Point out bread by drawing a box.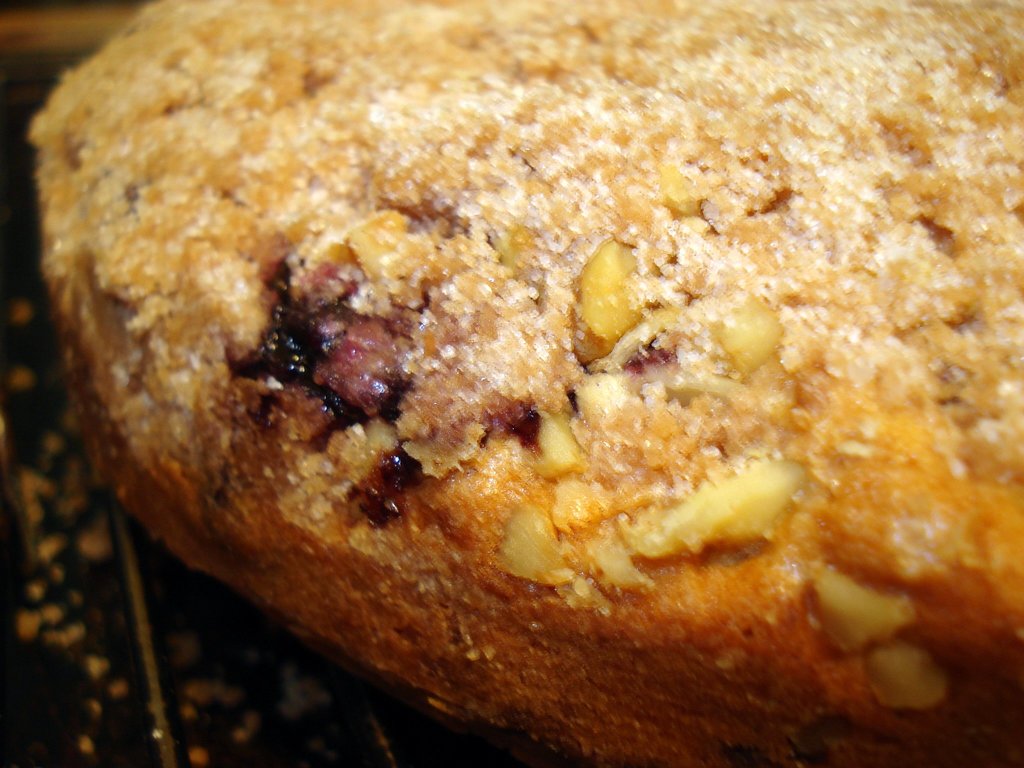
bbox=(32, 0, 1023, 767).
